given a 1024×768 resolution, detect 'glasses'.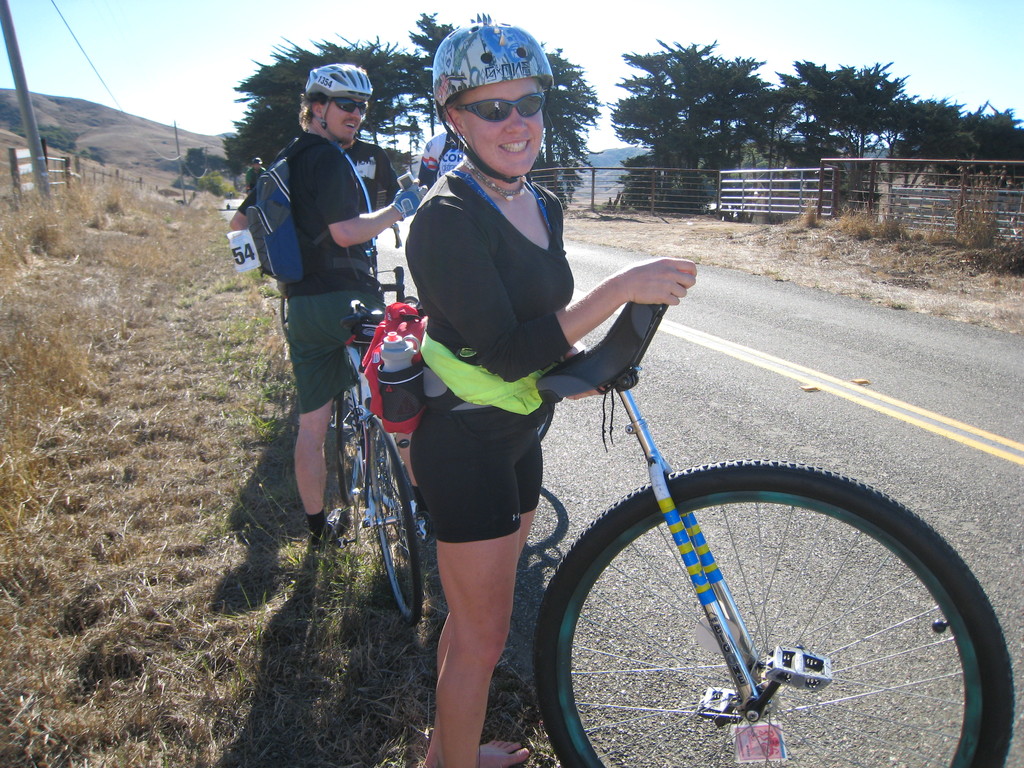
{"left": 424, "top": 77, "right": 559, "bottom": 129}.
